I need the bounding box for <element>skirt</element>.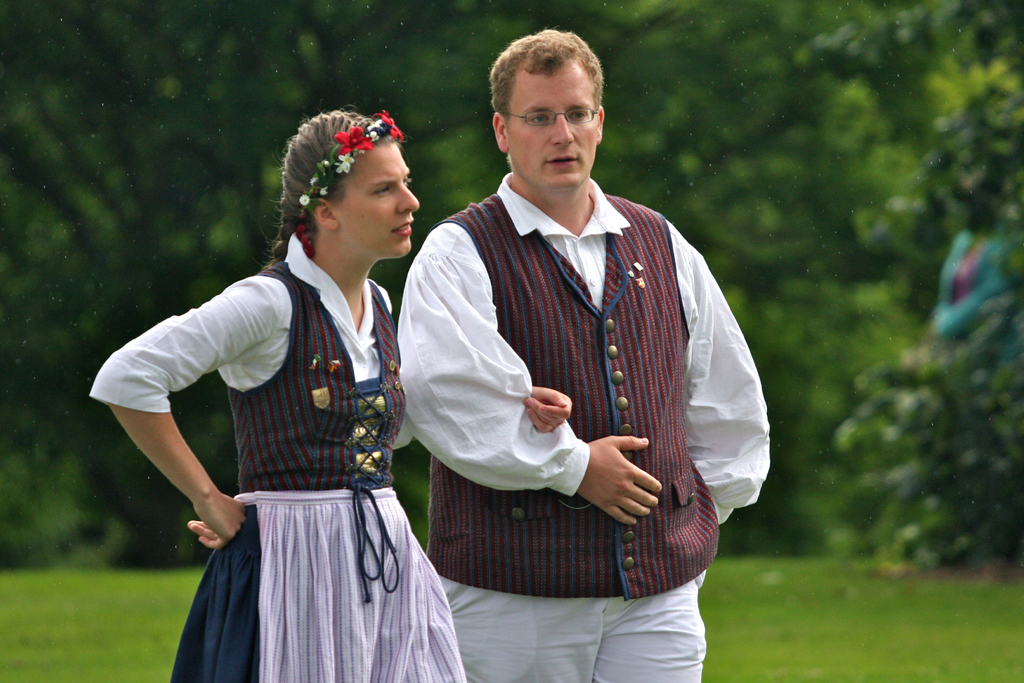
Here it is: 168/483/467/682.
